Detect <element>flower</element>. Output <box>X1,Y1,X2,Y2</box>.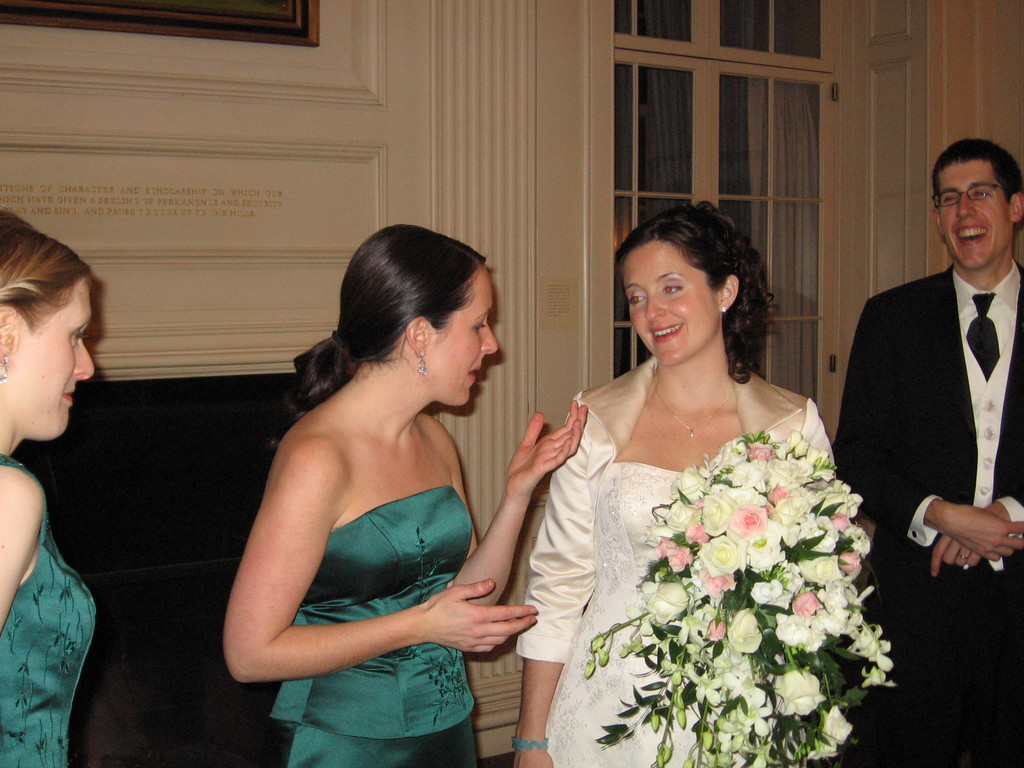
<box>726,501,766,538</box>.
